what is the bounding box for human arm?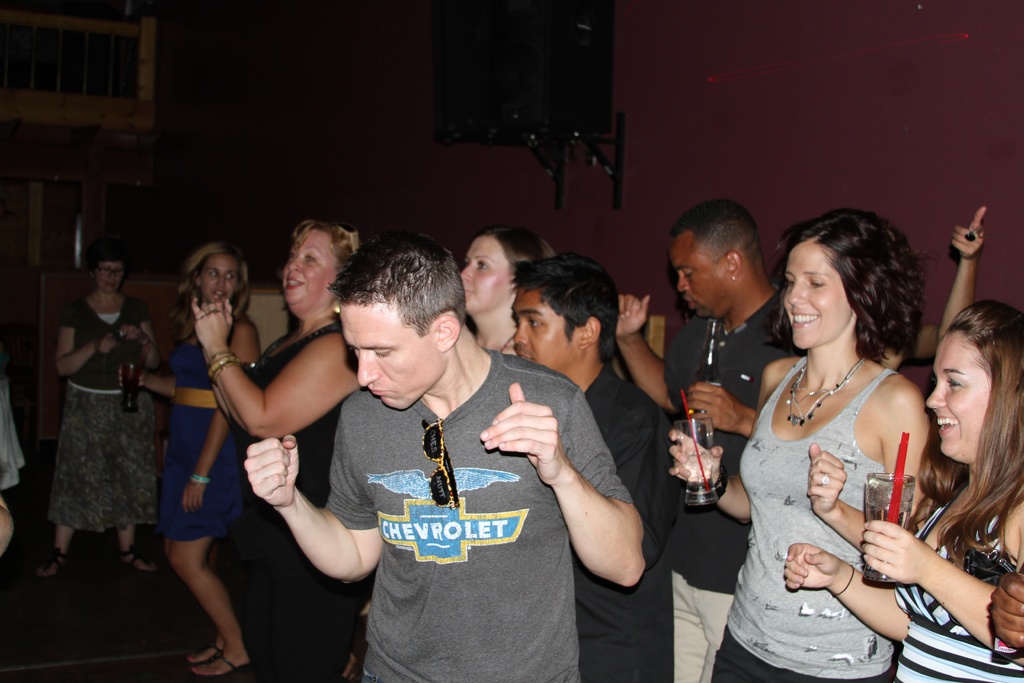
detection(113, 357, 181, 399).
